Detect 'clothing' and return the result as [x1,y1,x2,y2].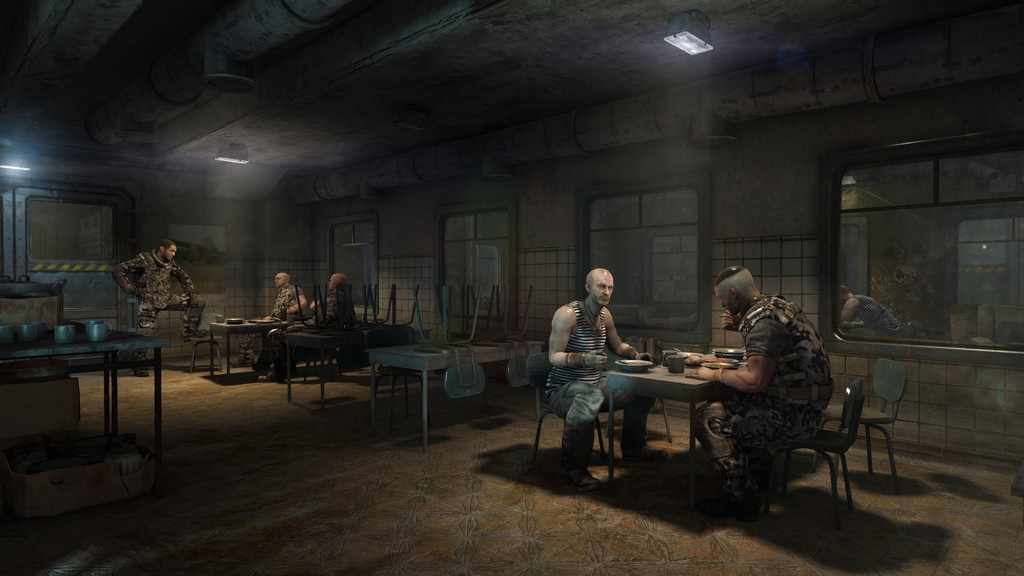
[706,273,835,470].
